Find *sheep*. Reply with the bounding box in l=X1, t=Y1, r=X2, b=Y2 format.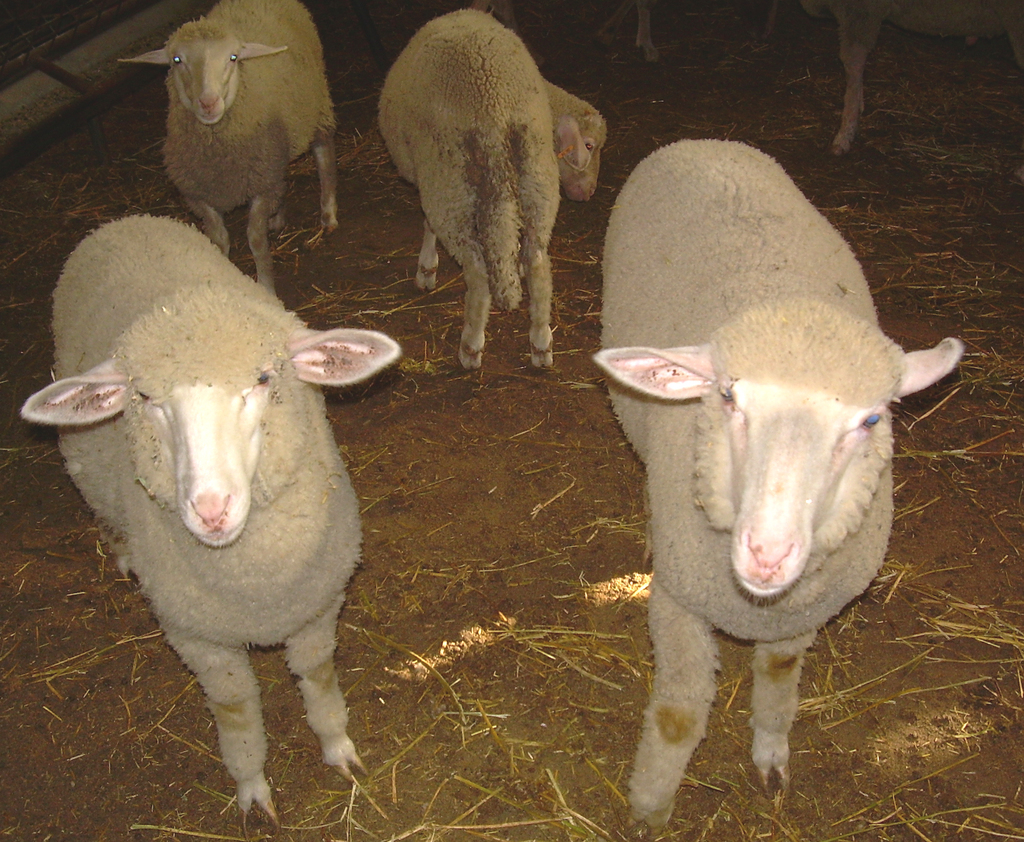
l=589, t=137, r=966, b=837.
